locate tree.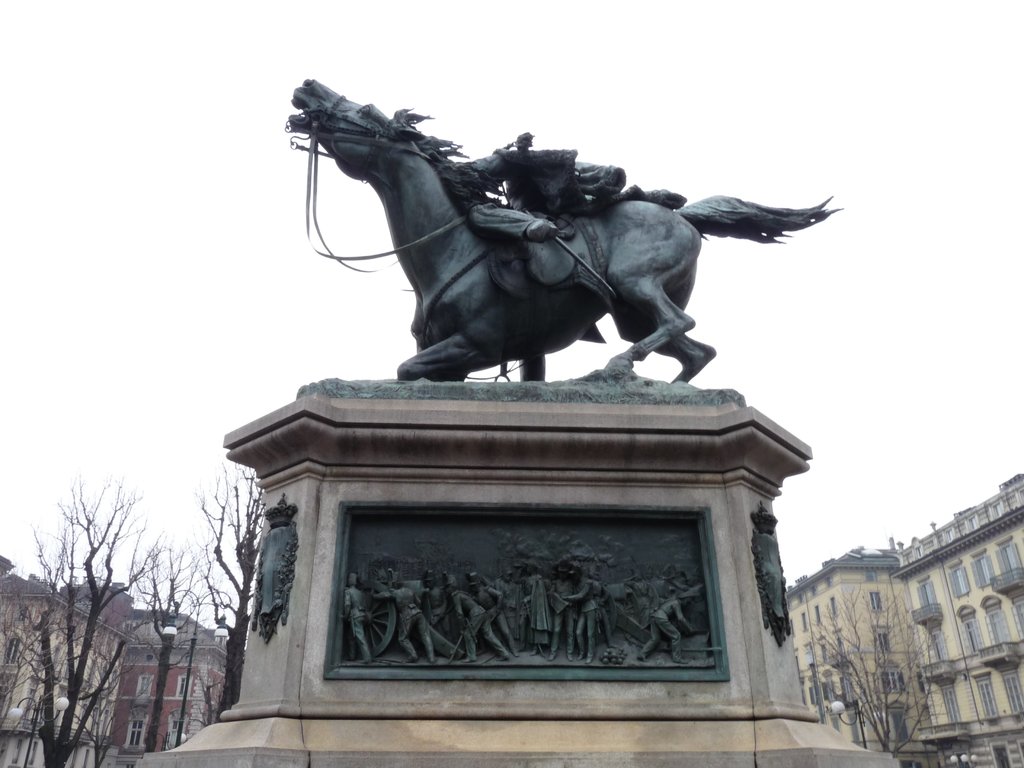
Bounding box: 9/486/132/767.
